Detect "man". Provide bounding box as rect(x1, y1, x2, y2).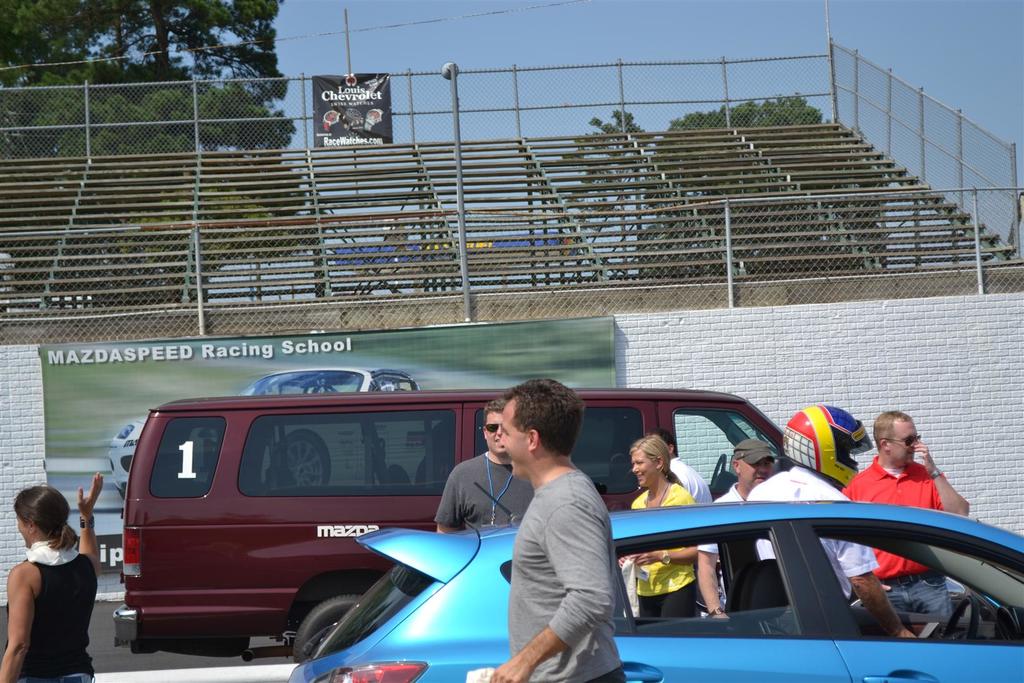
rect(695, 441, 775, 620).
